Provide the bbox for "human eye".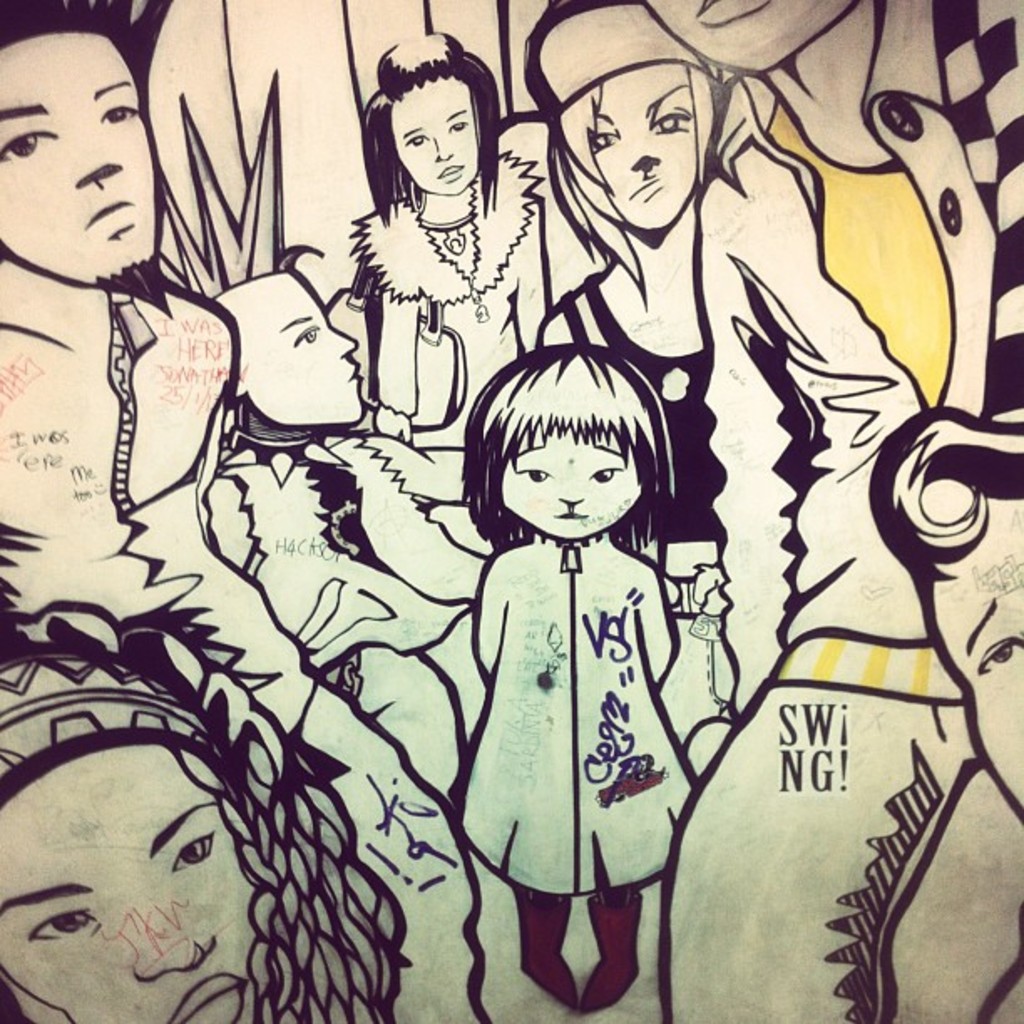
bbox=[172, 828, 216, 875].
